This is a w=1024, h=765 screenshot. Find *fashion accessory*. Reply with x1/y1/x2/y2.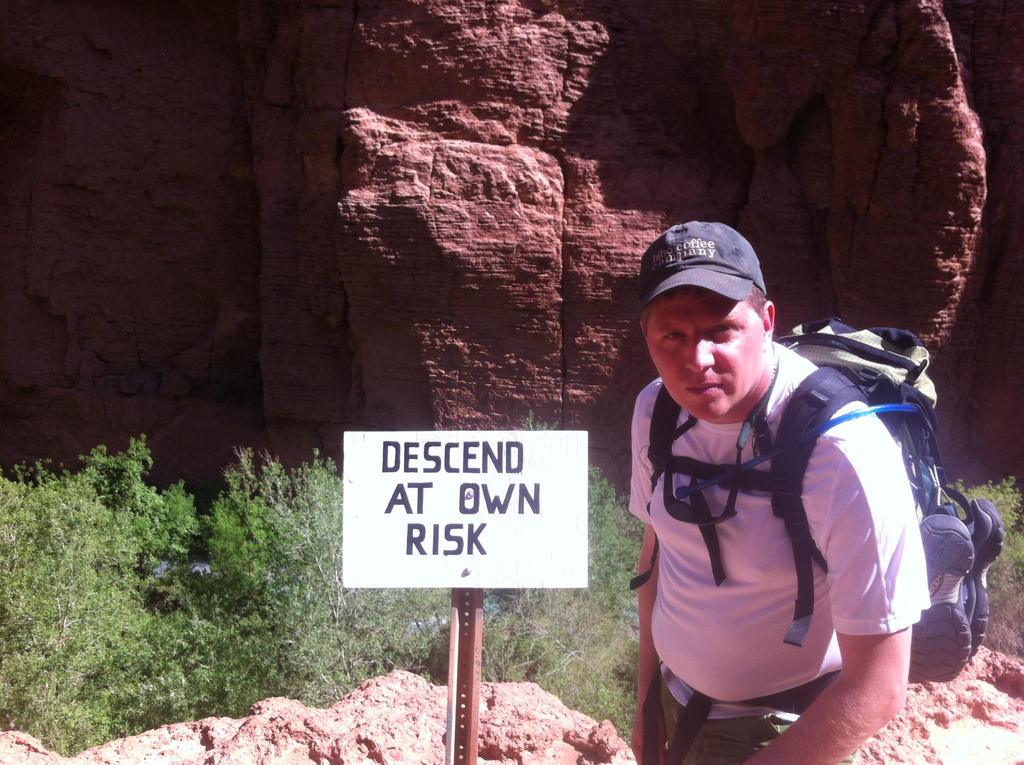
631/312/970/646.
